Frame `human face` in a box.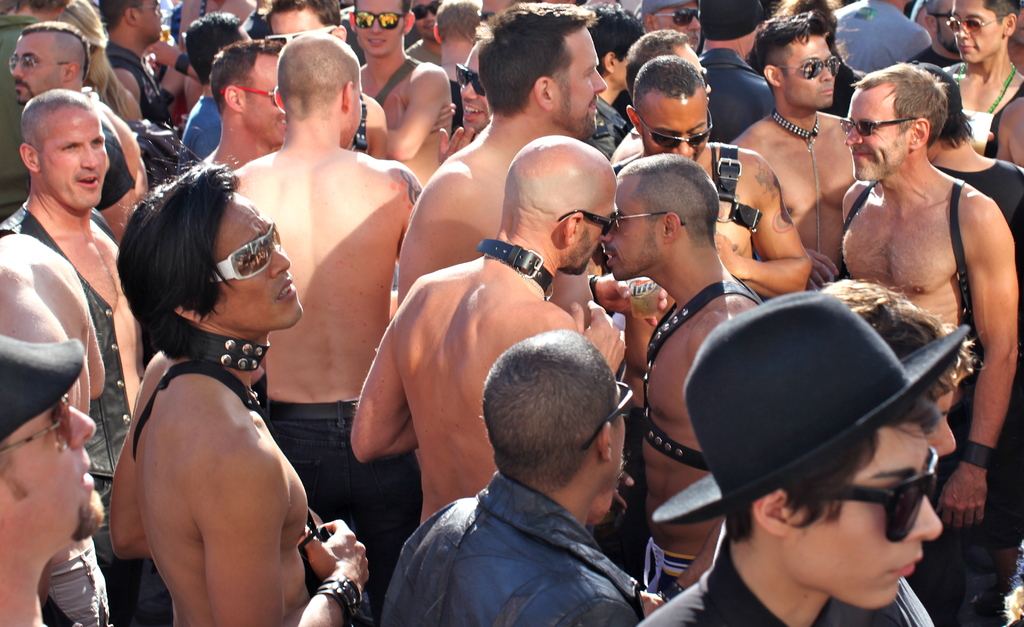
crop(837, 99, 902, 181).
